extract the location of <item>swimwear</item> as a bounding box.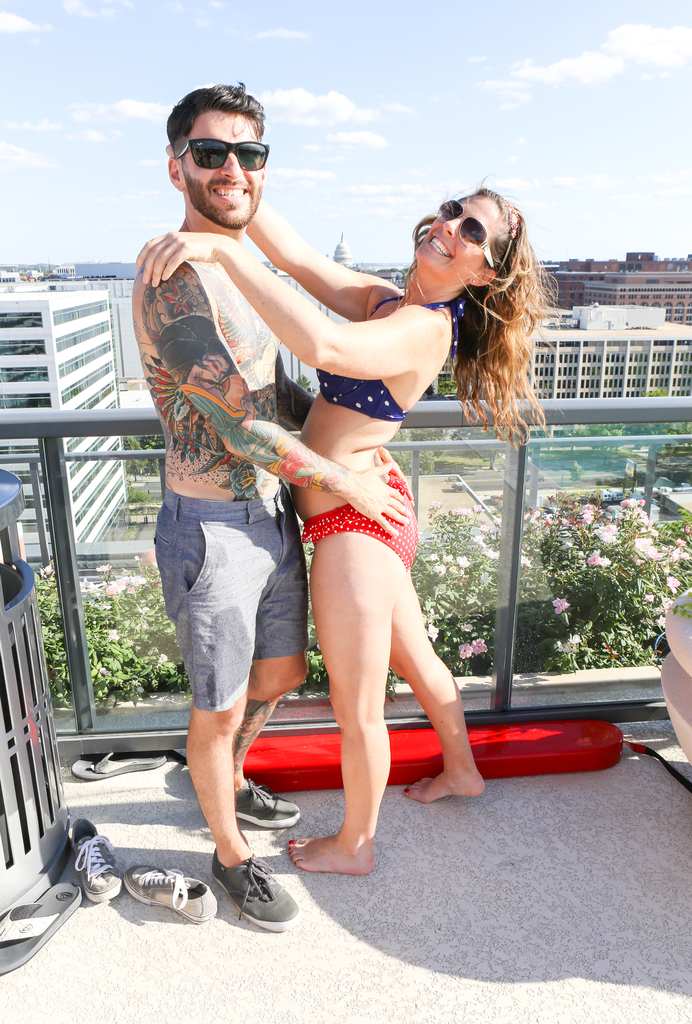
[302,460,417,566].
